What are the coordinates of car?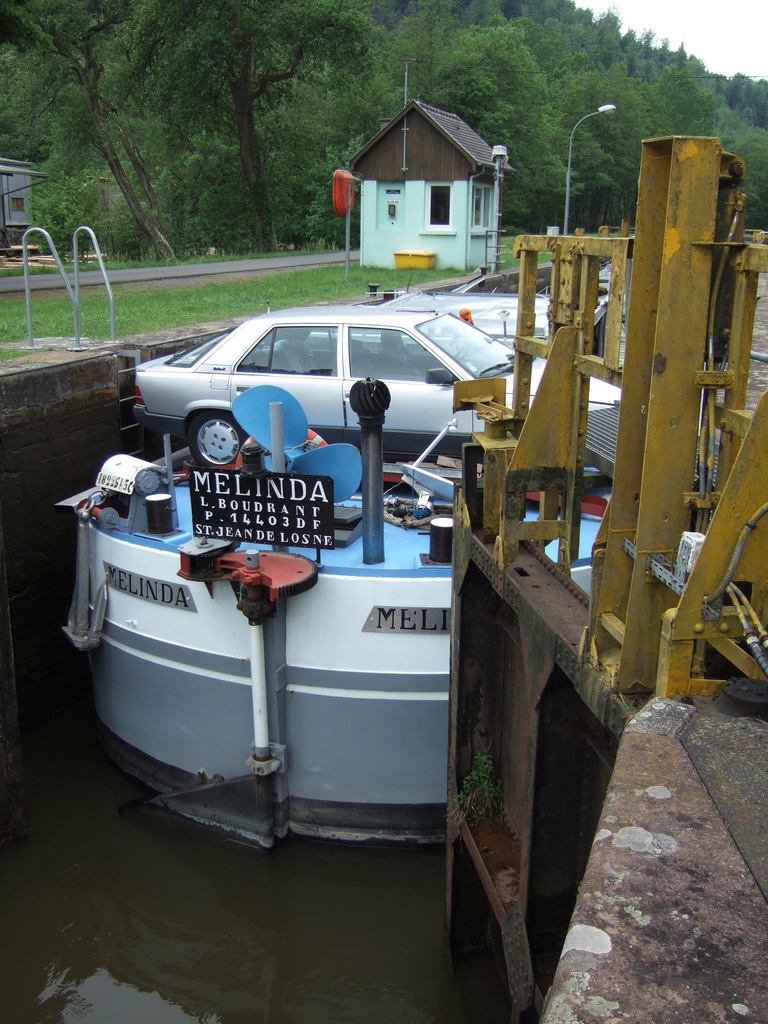
x1=128 y1=301 x2=623 y2=472.
